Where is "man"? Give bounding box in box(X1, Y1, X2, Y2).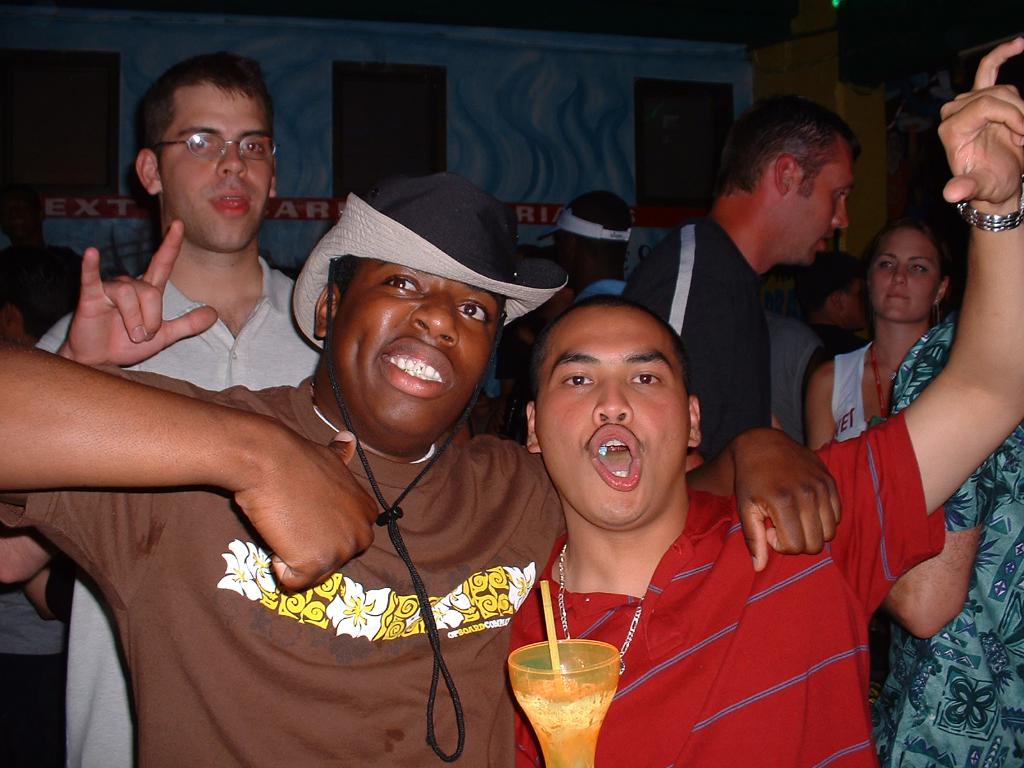
box(499, 36, 1023, 767).
